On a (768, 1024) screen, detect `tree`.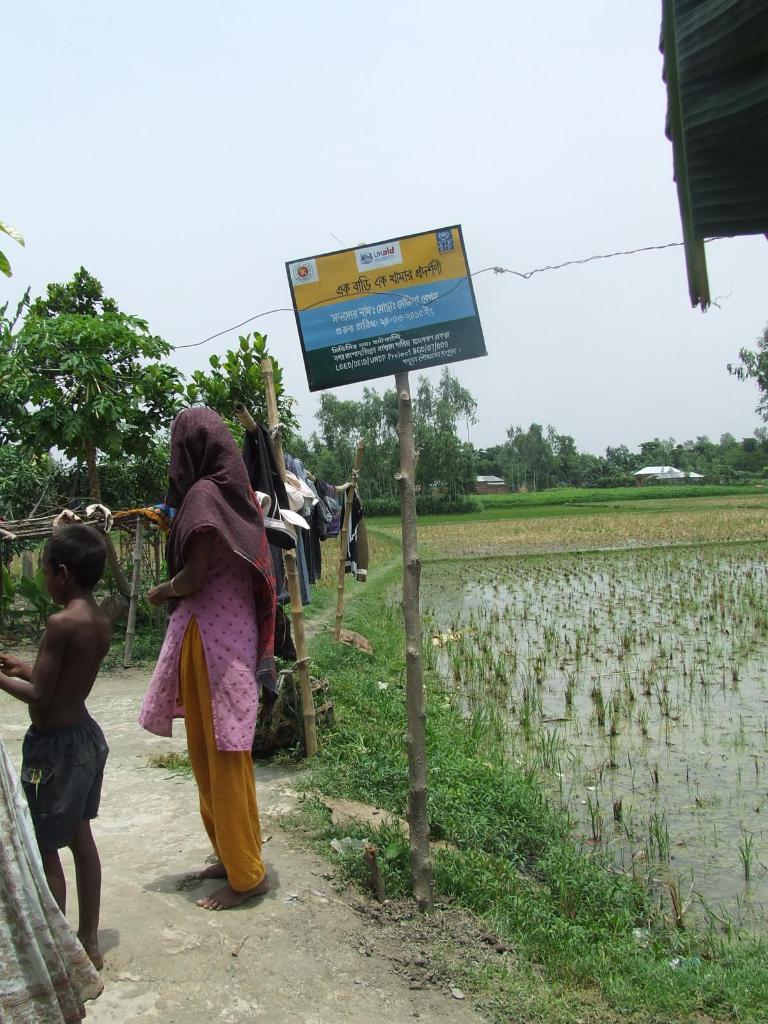
box(13, 244, 182, 513).
